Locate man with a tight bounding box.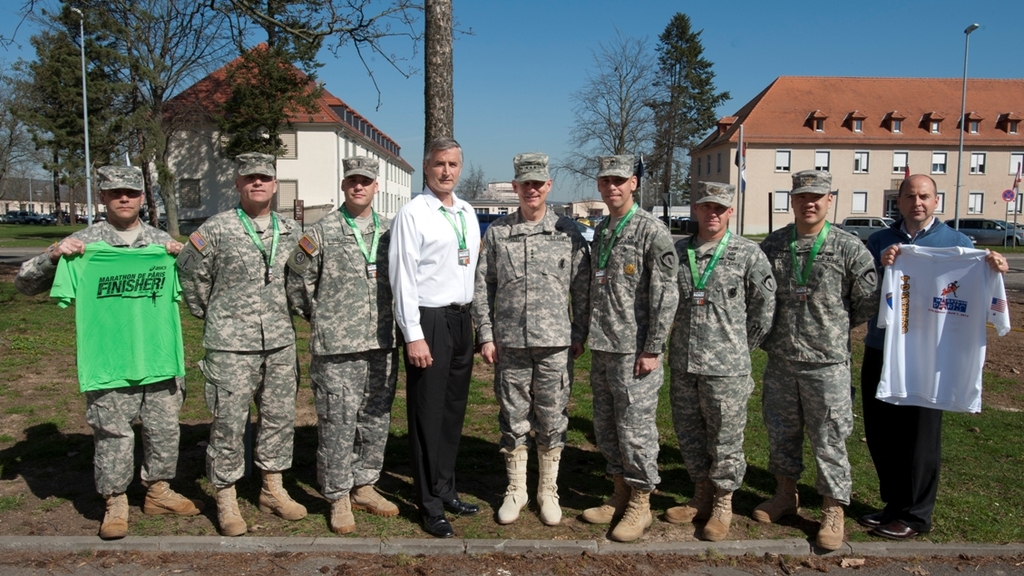
bbox=(15, 166, 183, 541).
